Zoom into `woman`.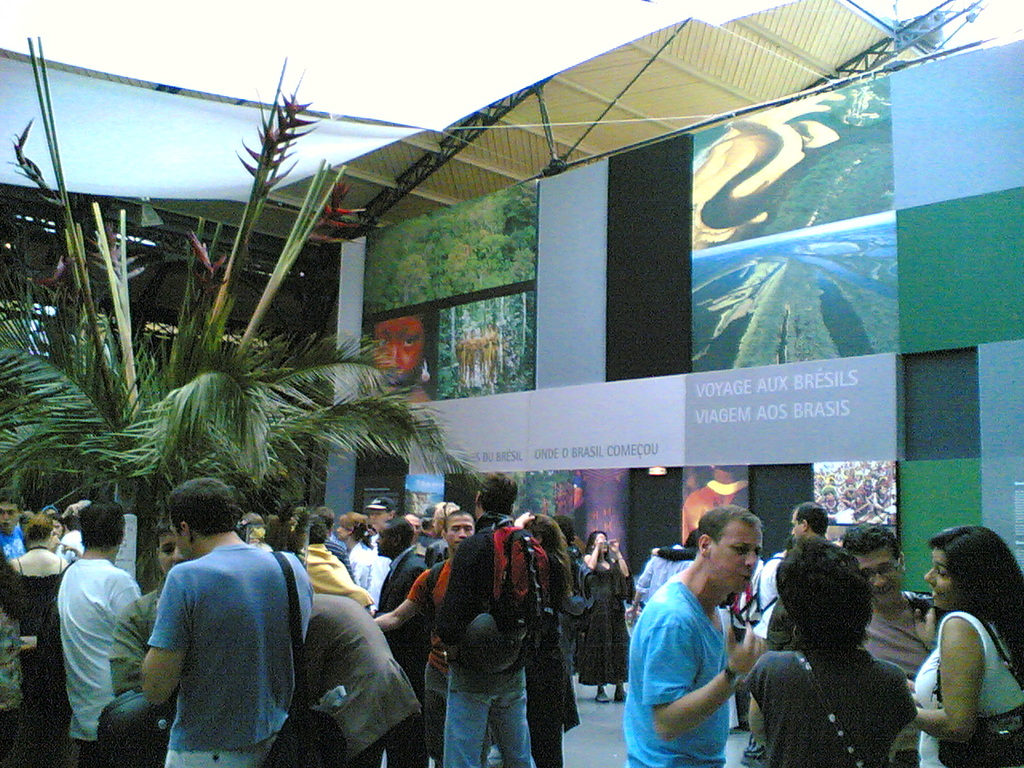
Zoom target: crop(12, 513, 70, 767).
